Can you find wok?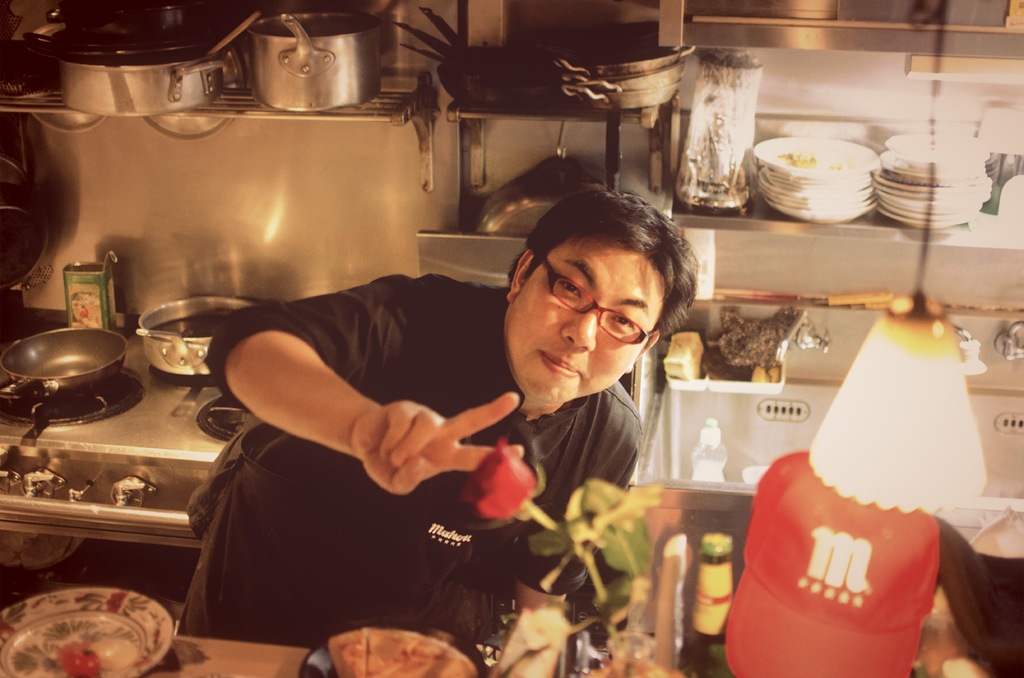
Yes, bounding box: (538, 37, 696, 112).
